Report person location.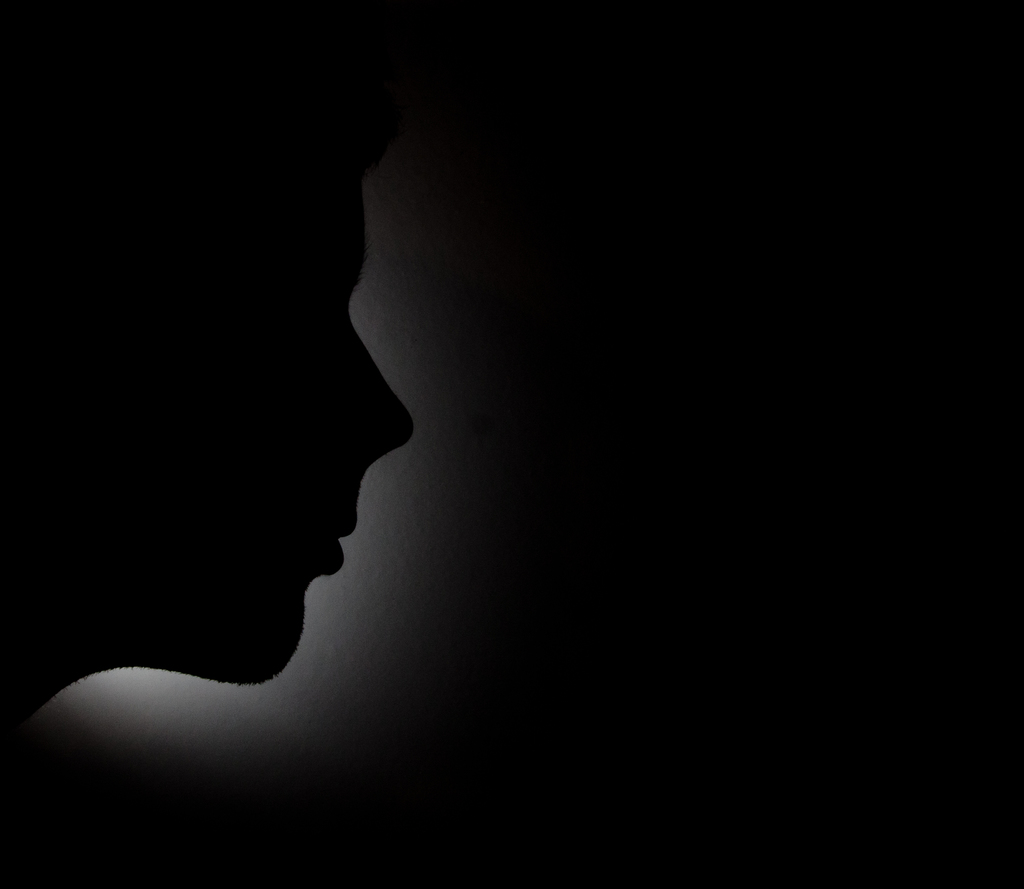
Report: x1=0 y1=0 x2=411 y2=742.
